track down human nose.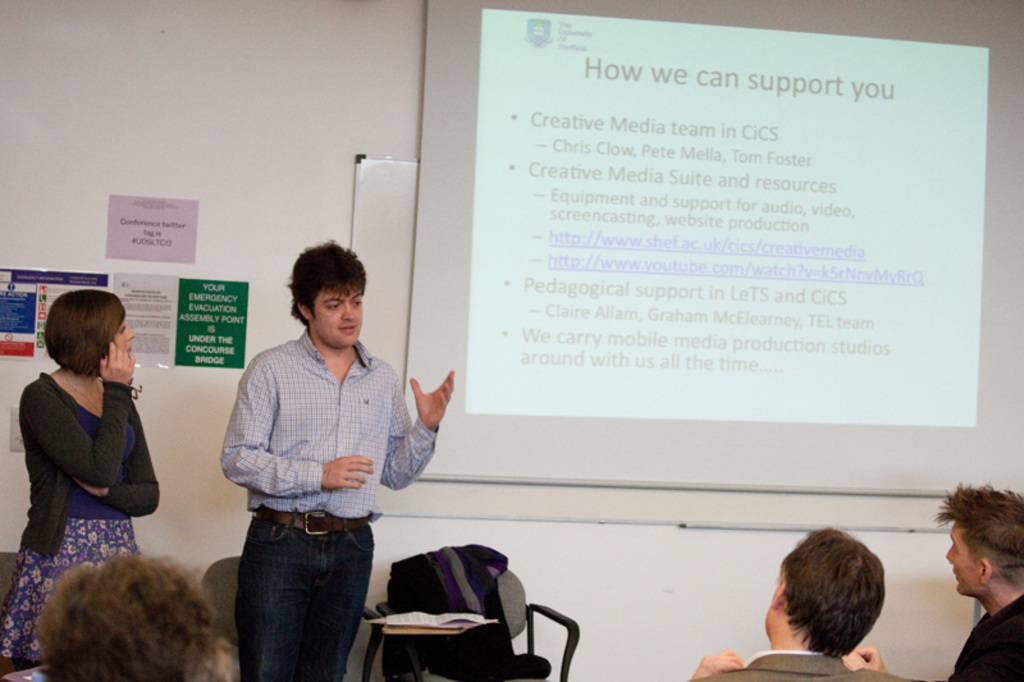
Tracked to x1=125 y1=331 x2=138 y2=340.
